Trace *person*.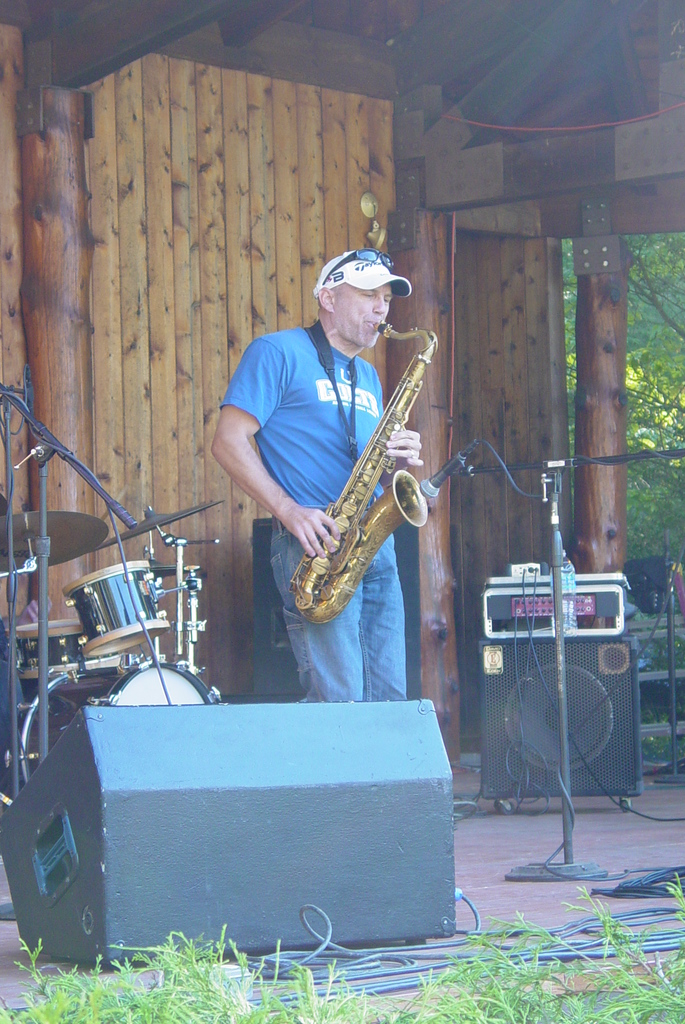
Traced to 209 244 422 700.
